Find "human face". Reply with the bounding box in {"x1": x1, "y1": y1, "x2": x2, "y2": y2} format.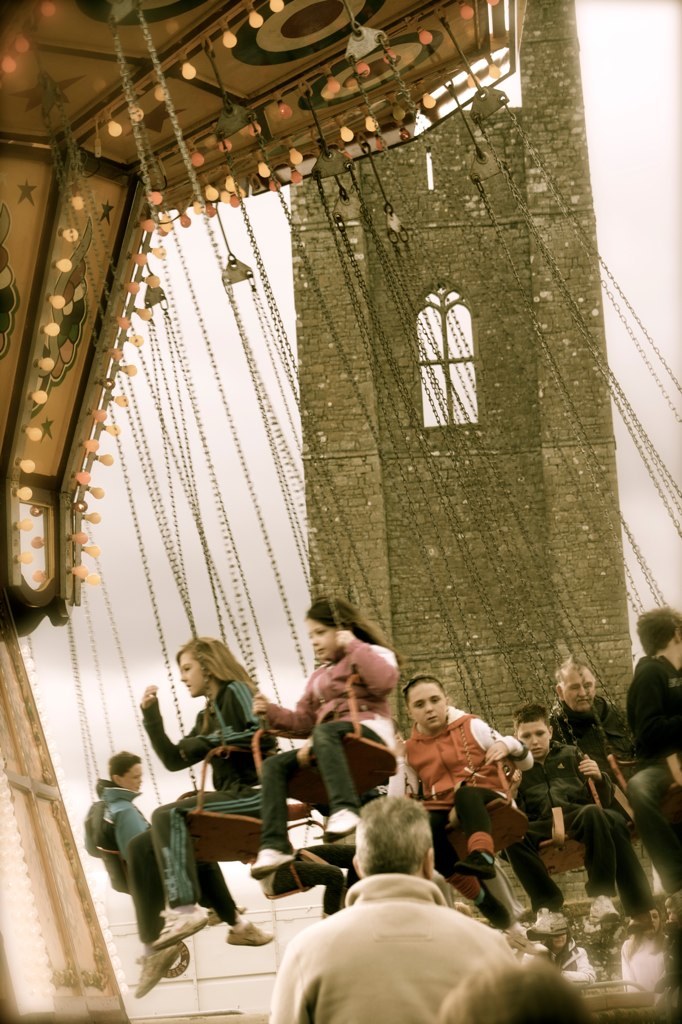
{"x1": 558, "y1": 667, "x2": 594, "y2": 710}.
